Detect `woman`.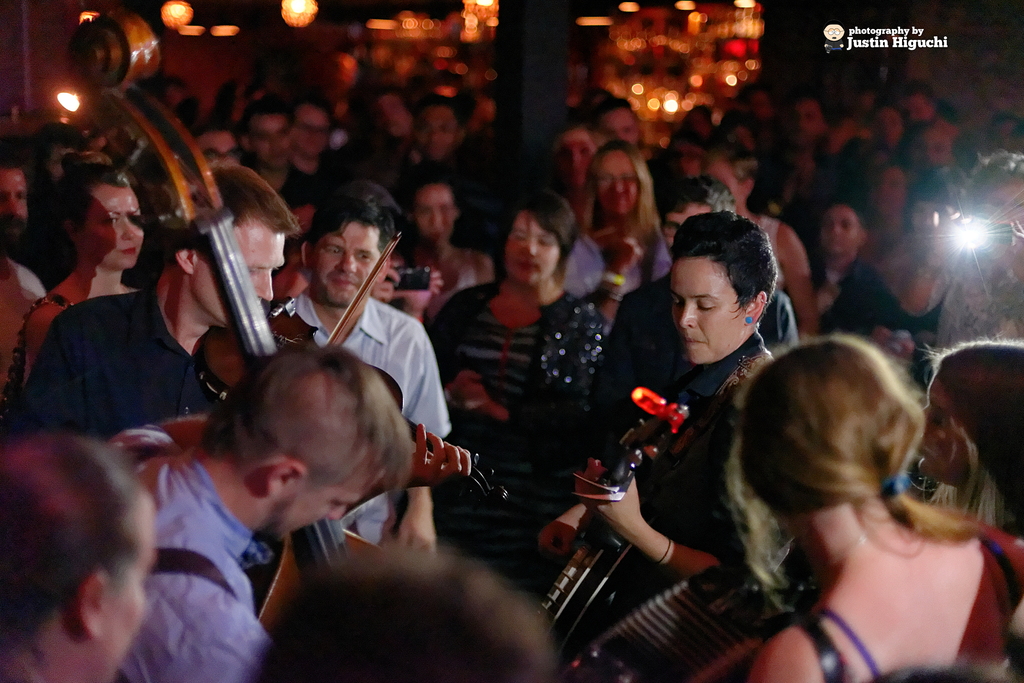
Detected at [x1=5, y1=158, x2=145, y2=409].
